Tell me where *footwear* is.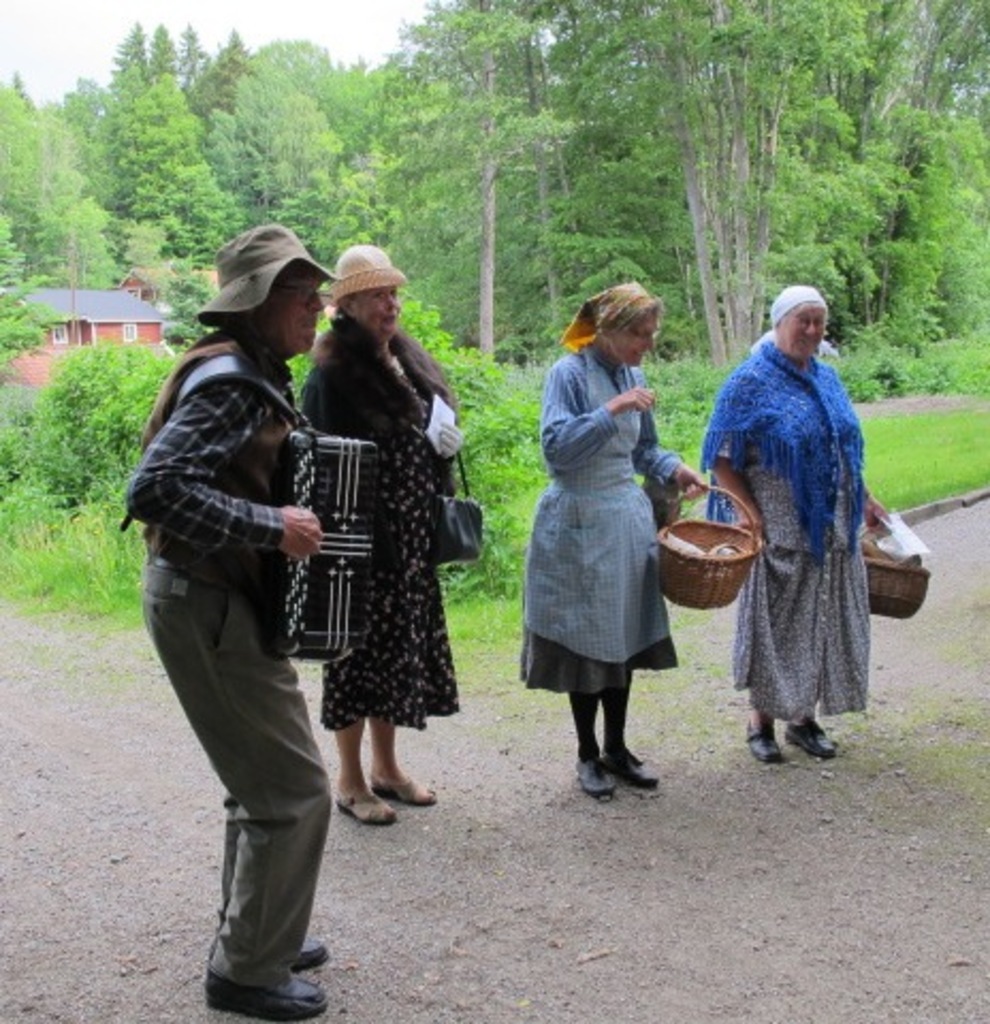
*footwear* is at select_region(371, 772, 440, 802).
